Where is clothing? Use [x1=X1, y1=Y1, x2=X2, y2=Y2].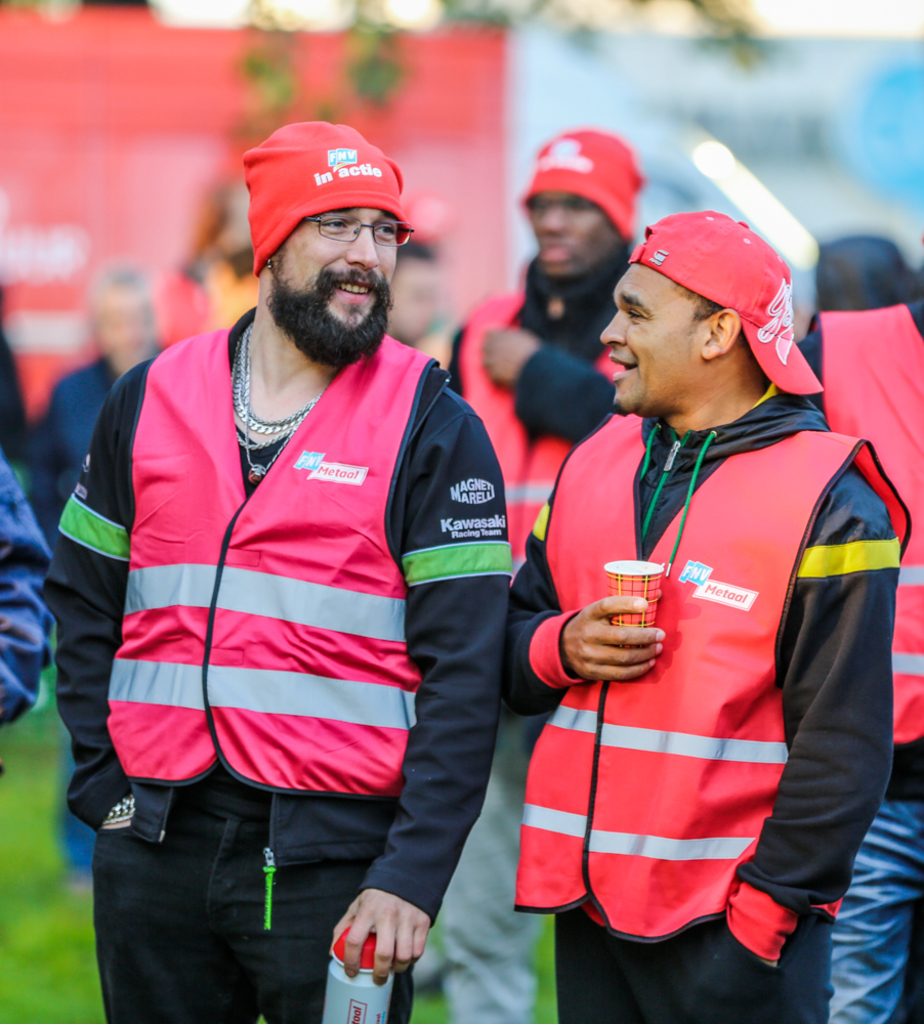
[x1=446, y1=263, x2=643, y2=1023].
